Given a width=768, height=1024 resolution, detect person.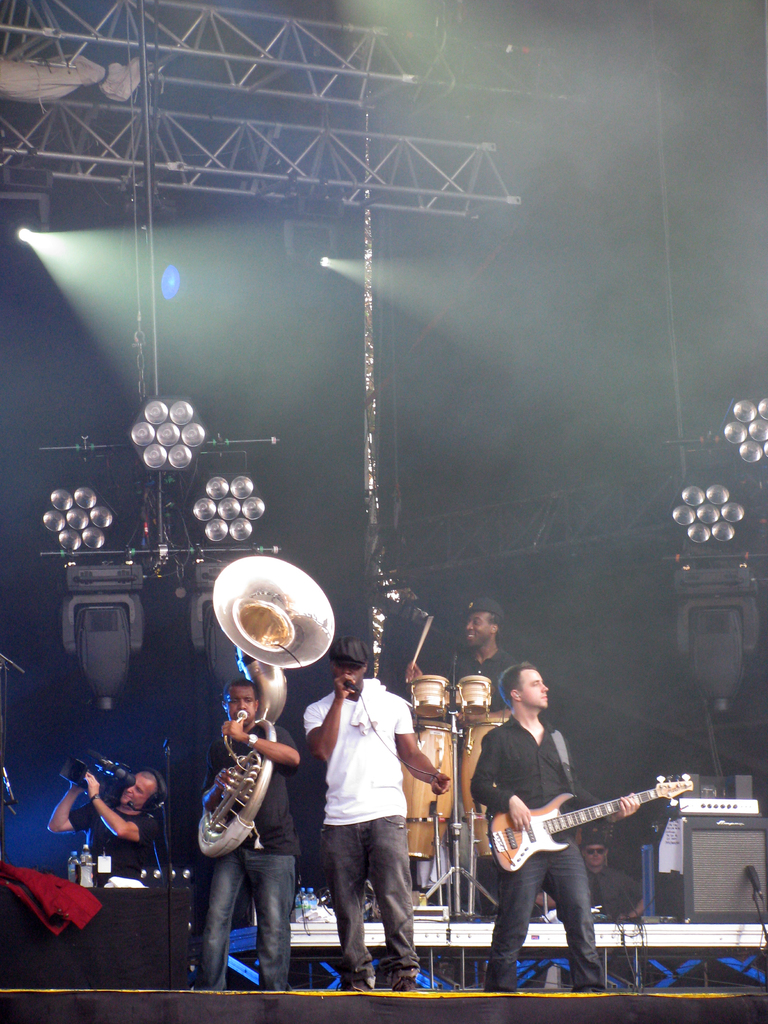
x1=51, y1=767, x2=173, y2=874.
